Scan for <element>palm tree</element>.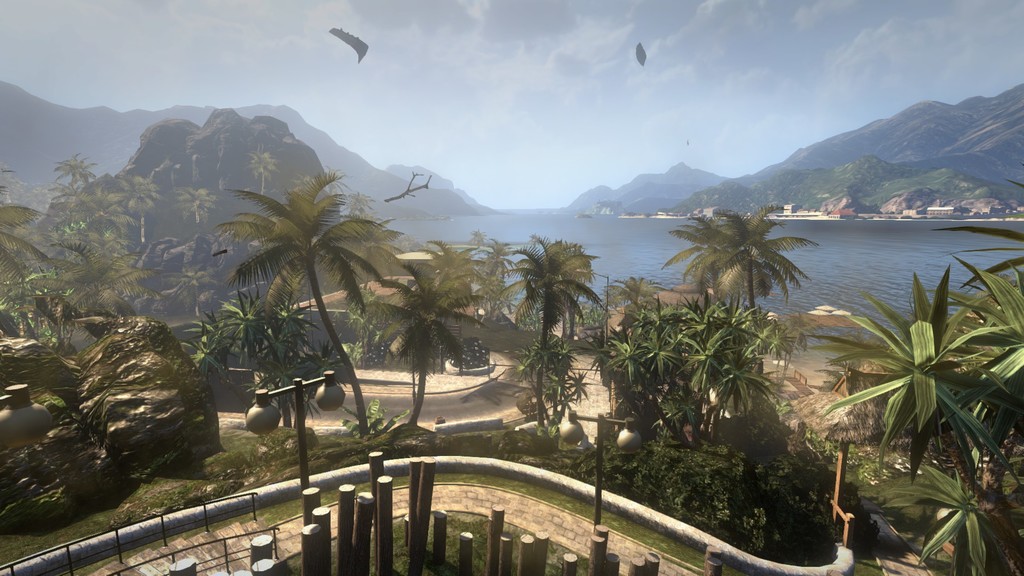
Scan result: region(217, 180, 406, 433).
